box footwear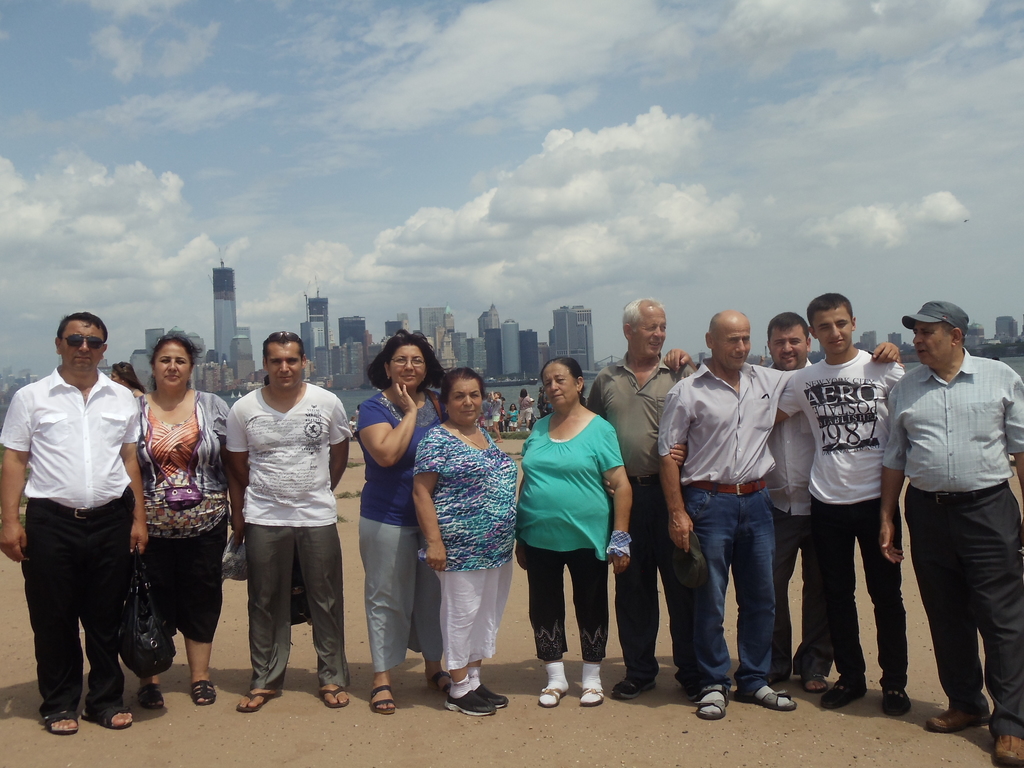
region(241, 689, 284, 716)
